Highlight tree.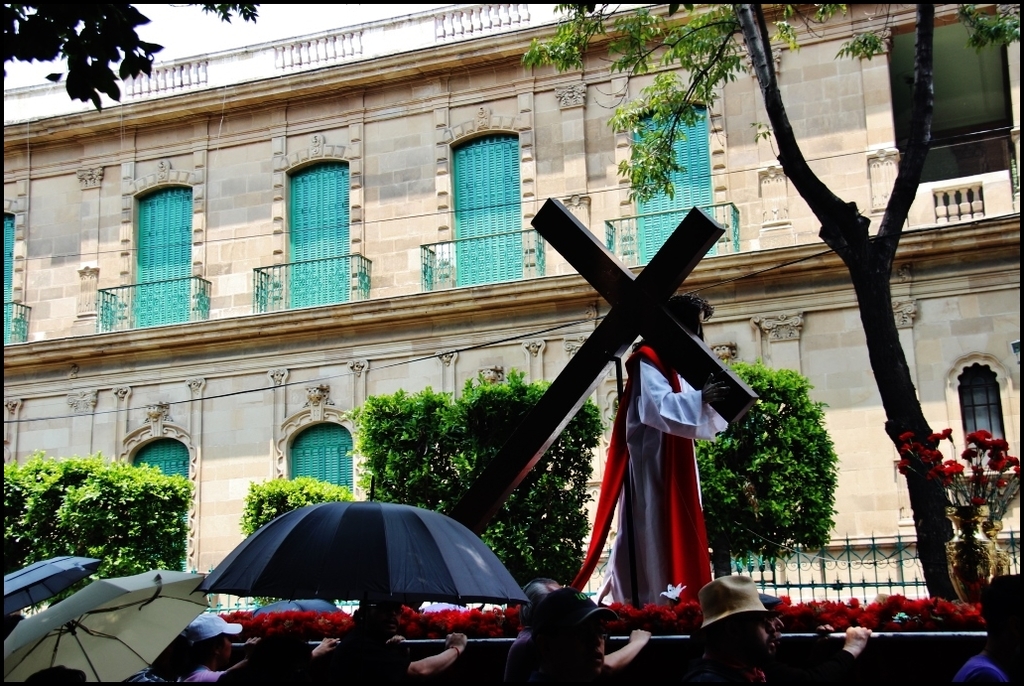
Highlighted region: (left=693, top=359, right=837, bottom=579).
